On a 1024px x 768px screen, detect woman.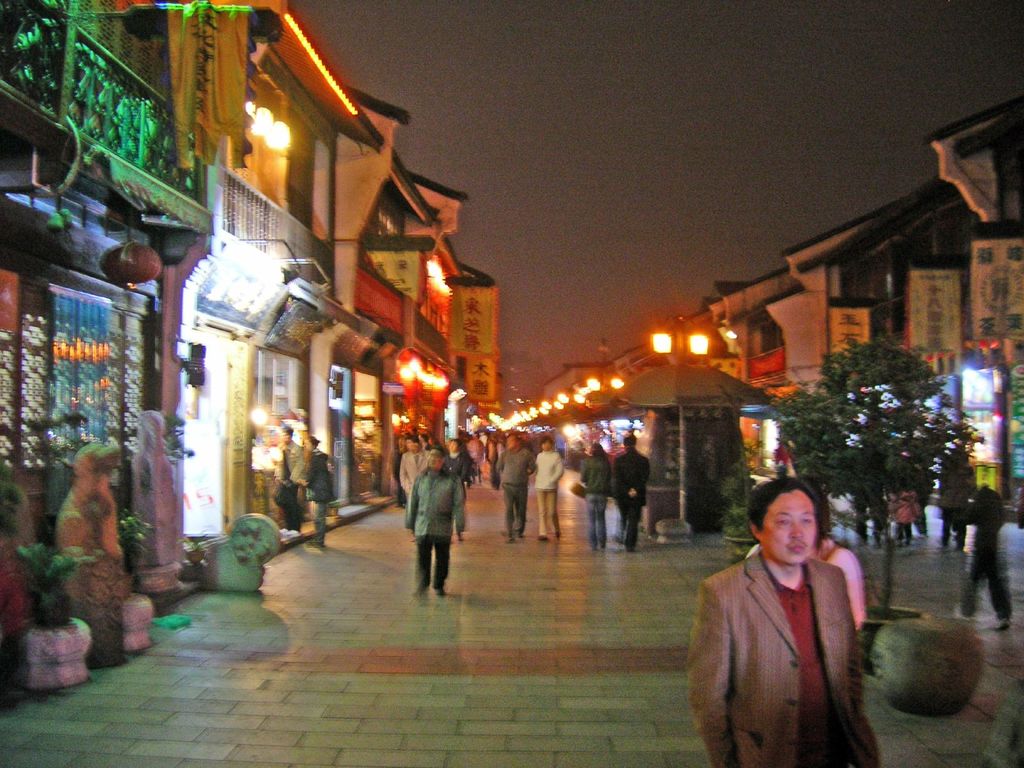
bbox=(301, 436, 338, 545).
